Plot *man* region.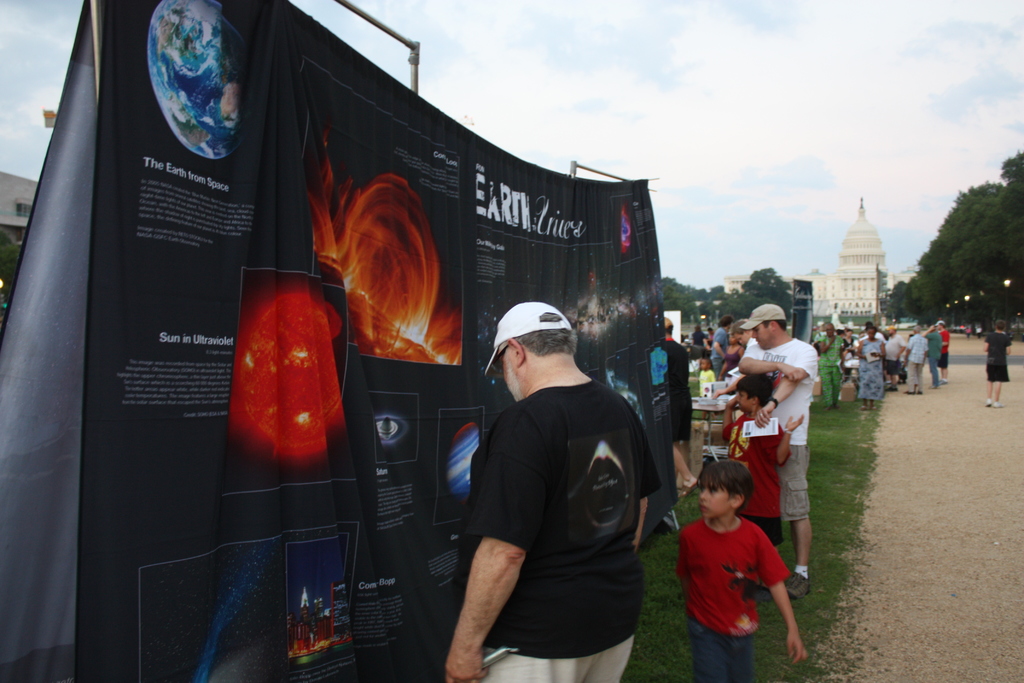
Plotted at bbox=[737, 308, 820, 604].
